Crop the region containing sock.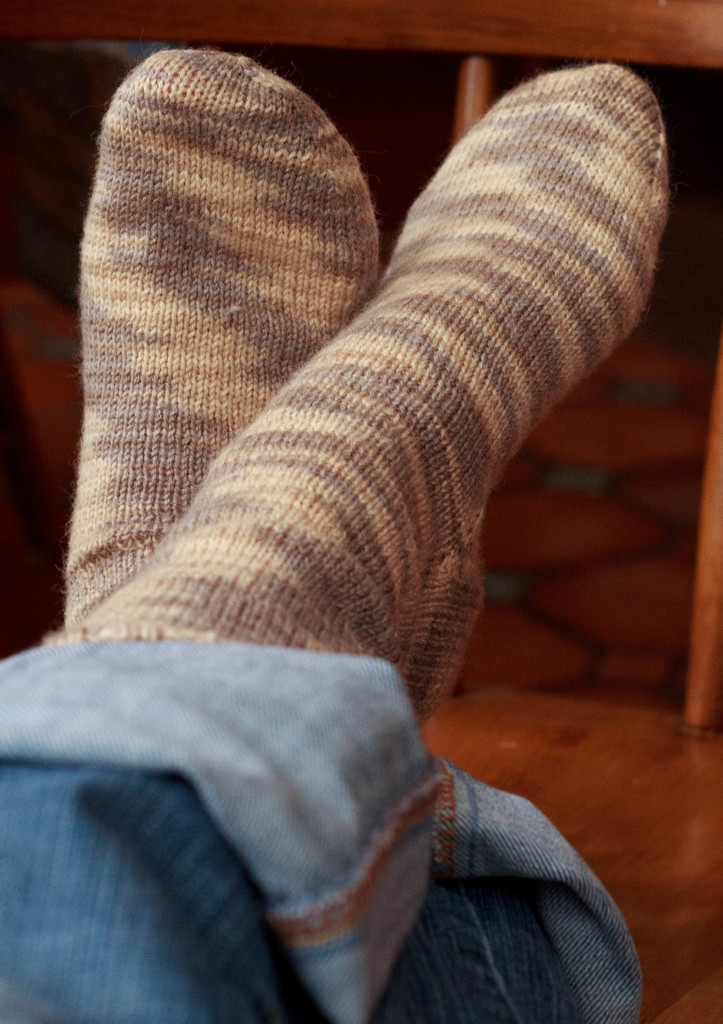
Crop region: (x1=39, y1=60, x2=673, y2=730).
